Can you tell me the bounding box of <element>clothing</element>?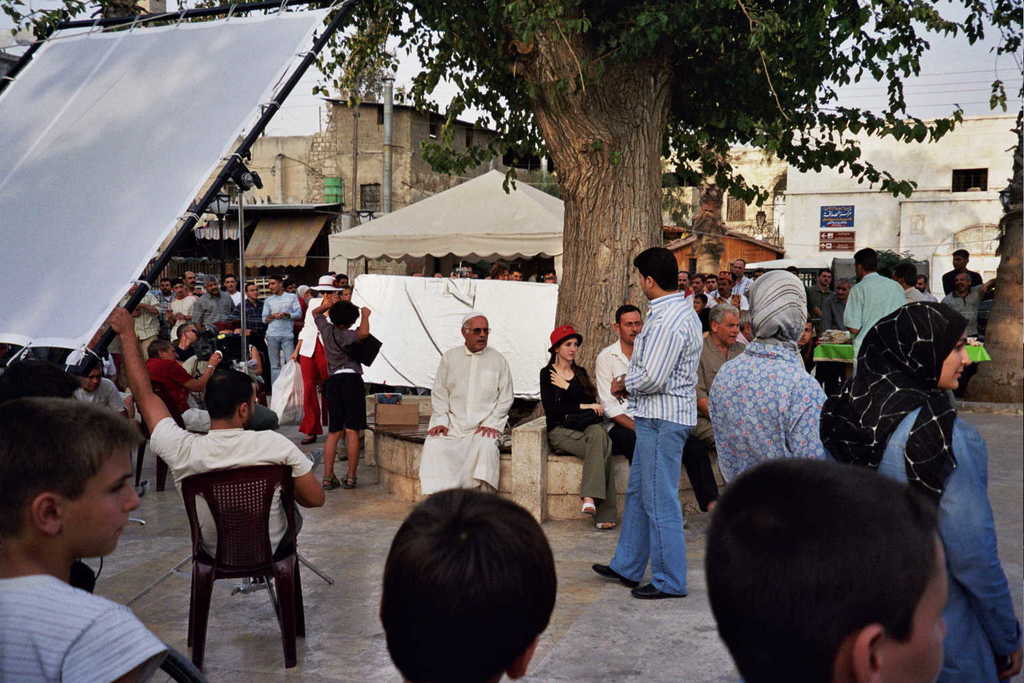
x1=602, y1=285, x2=707, y2=596.
